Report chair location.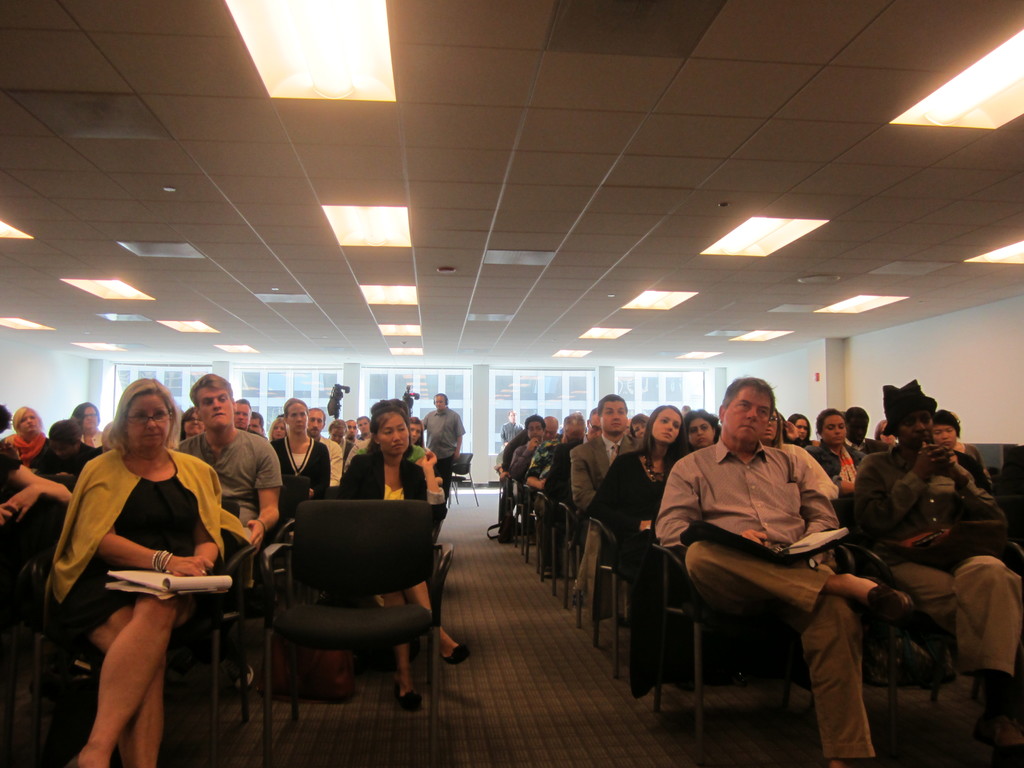
Report: x1=1004 y1=459 x2=1023 y2=537.
